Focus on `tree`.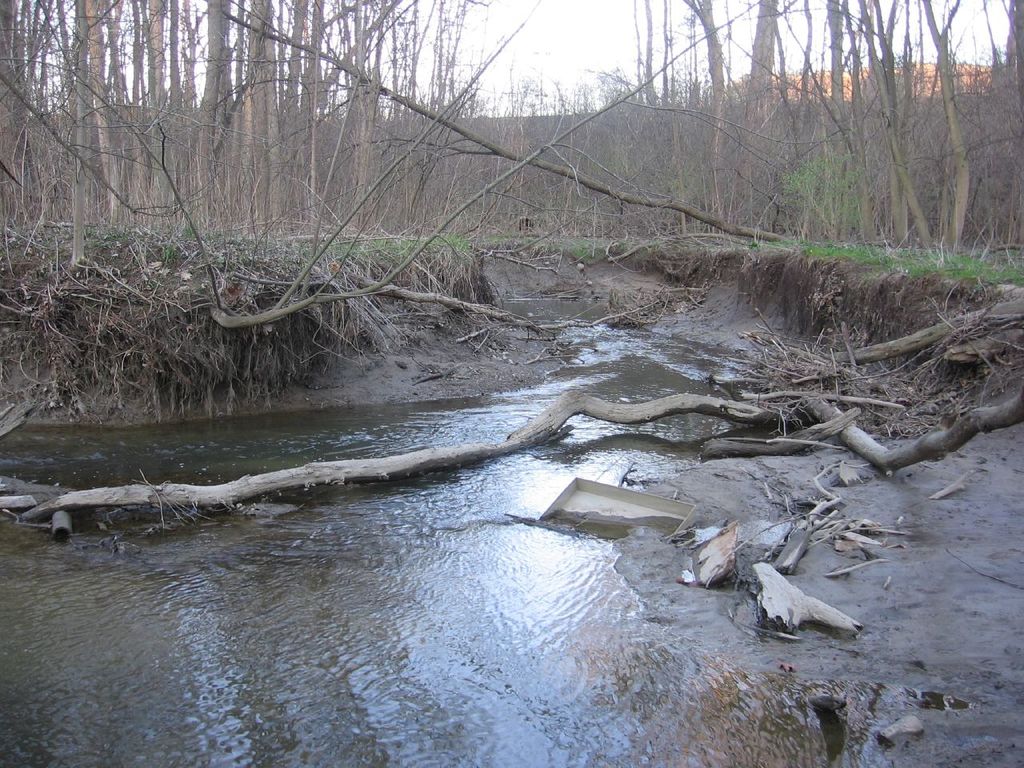
Focused at 634:0:735:254.
